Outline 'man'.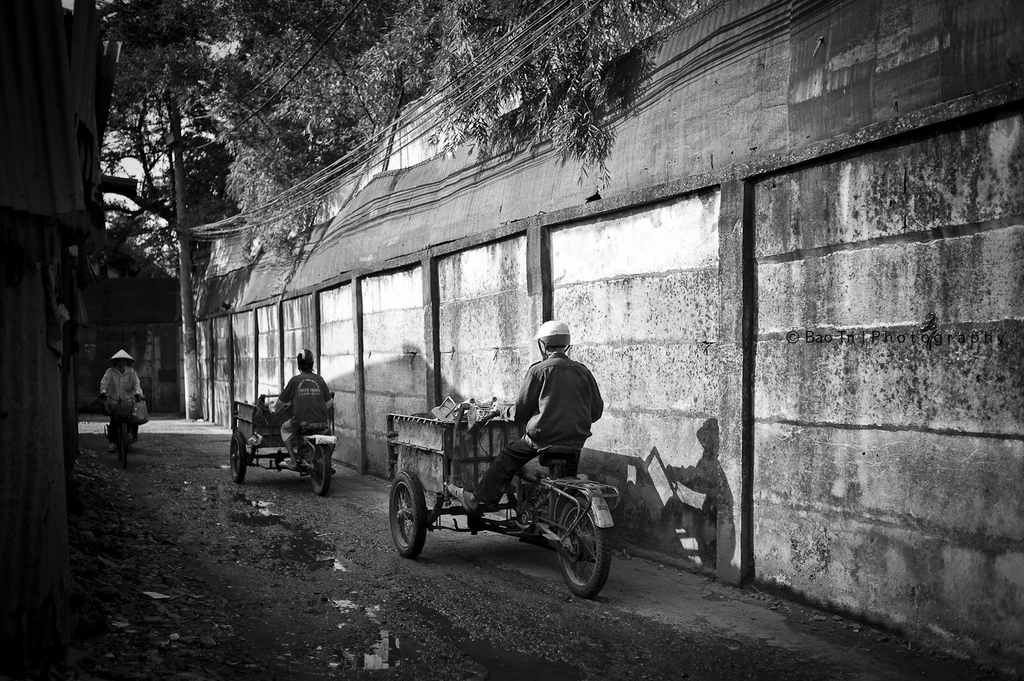
Outline: {"left": 100, "top": 349, "right": 145, "bottom": 452}.
